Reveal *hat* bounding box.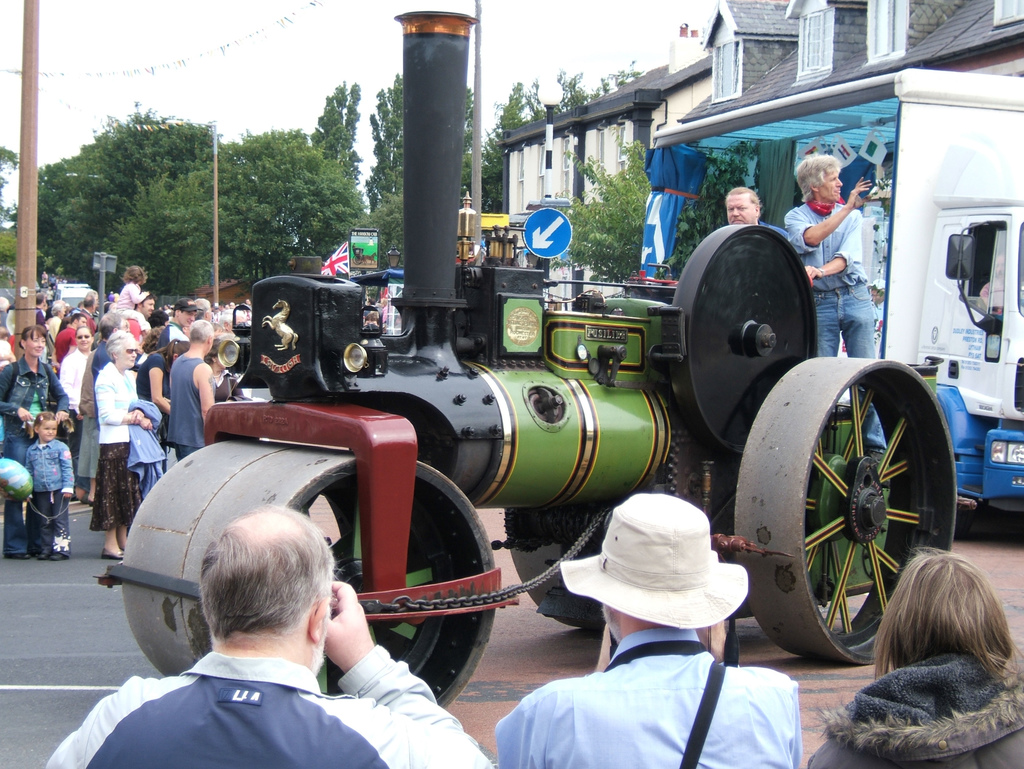
Revealed: crop(559, 493, 751, 632).
